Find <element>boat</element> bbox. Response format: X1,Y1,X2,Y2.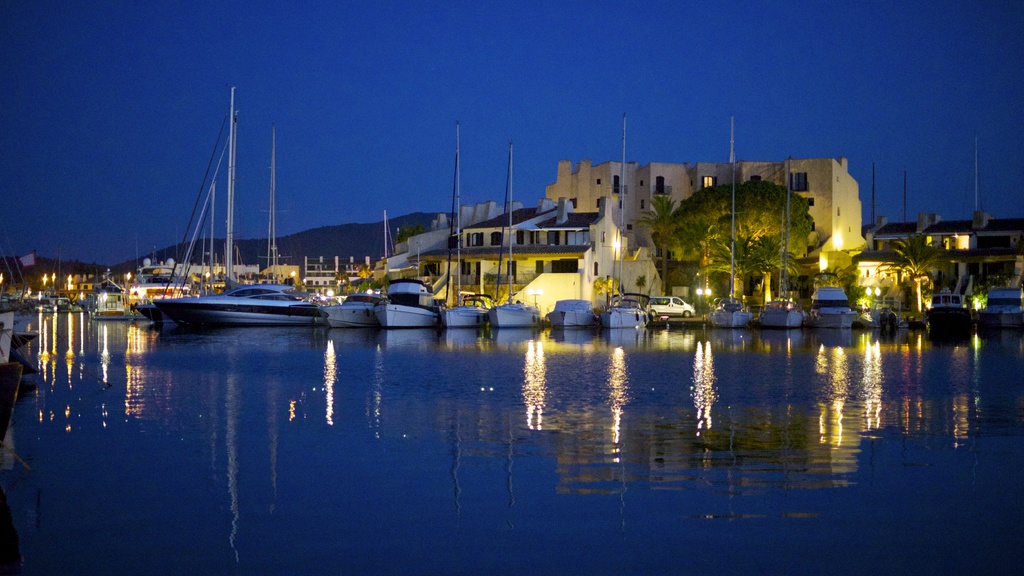
817,283,855,329.
